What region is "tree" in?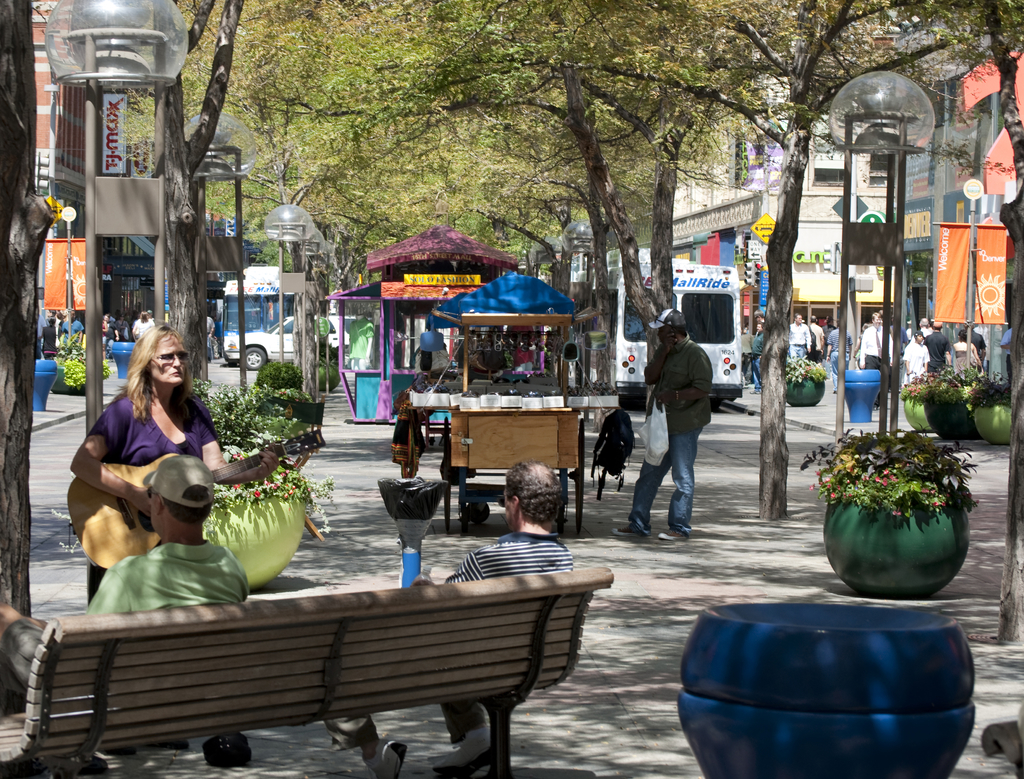
x1=0 y1=0 x2=40 y2=719.
